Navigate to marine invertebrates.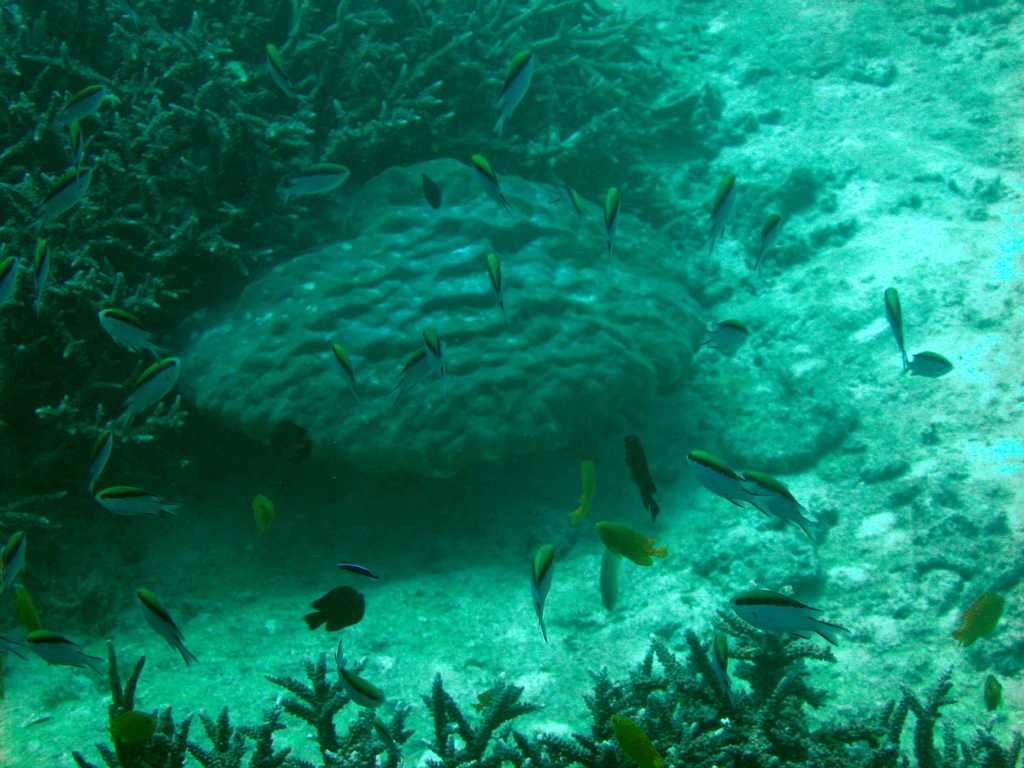
Navigation target: BBox(150, 148, 715, 474).
